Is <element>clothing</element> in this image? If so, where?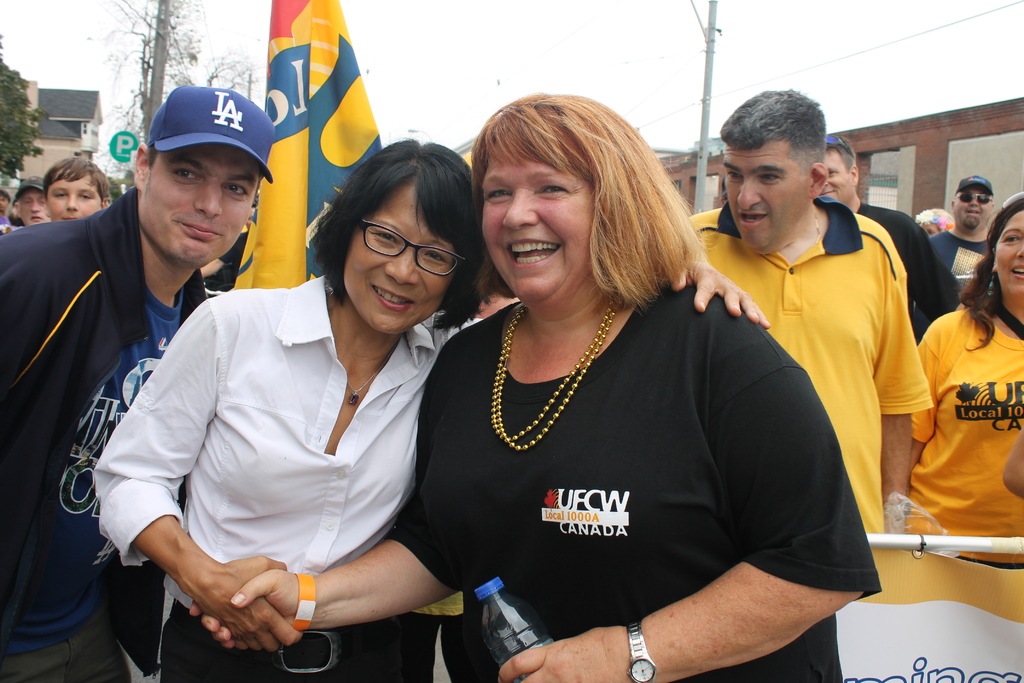
Yes, at [922,226,996,299].
